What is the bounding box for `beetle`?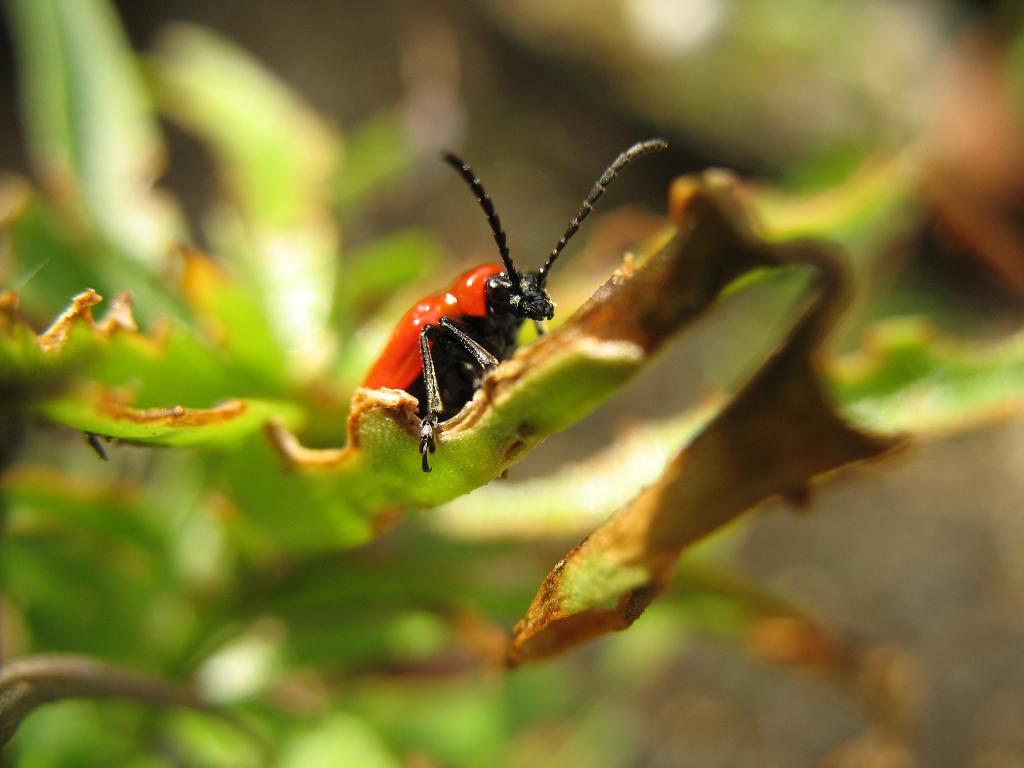
l=354, t=135, r=648, b=486.
